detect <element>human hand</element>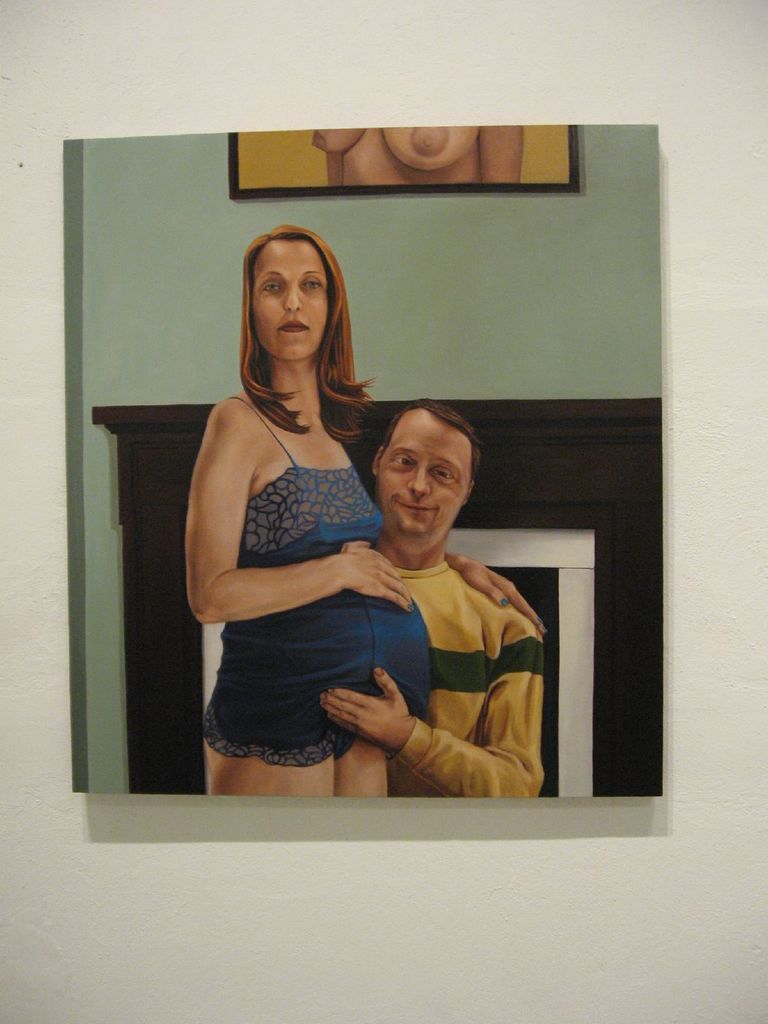
(337, 541, 413, 613)
